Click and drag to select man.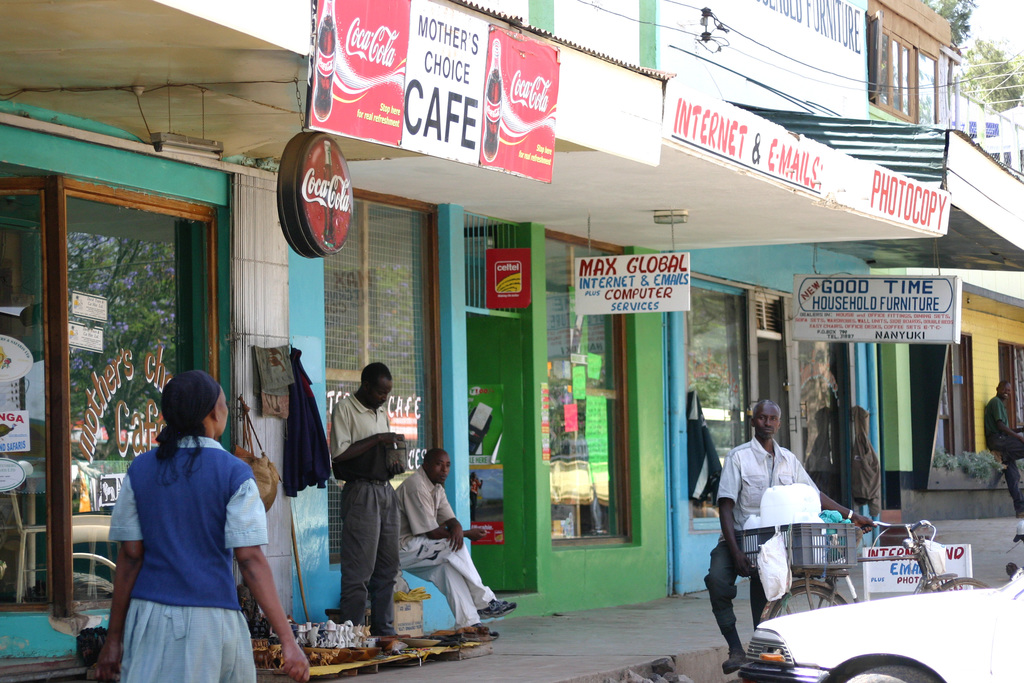
Selection: 313,358,406,630.
